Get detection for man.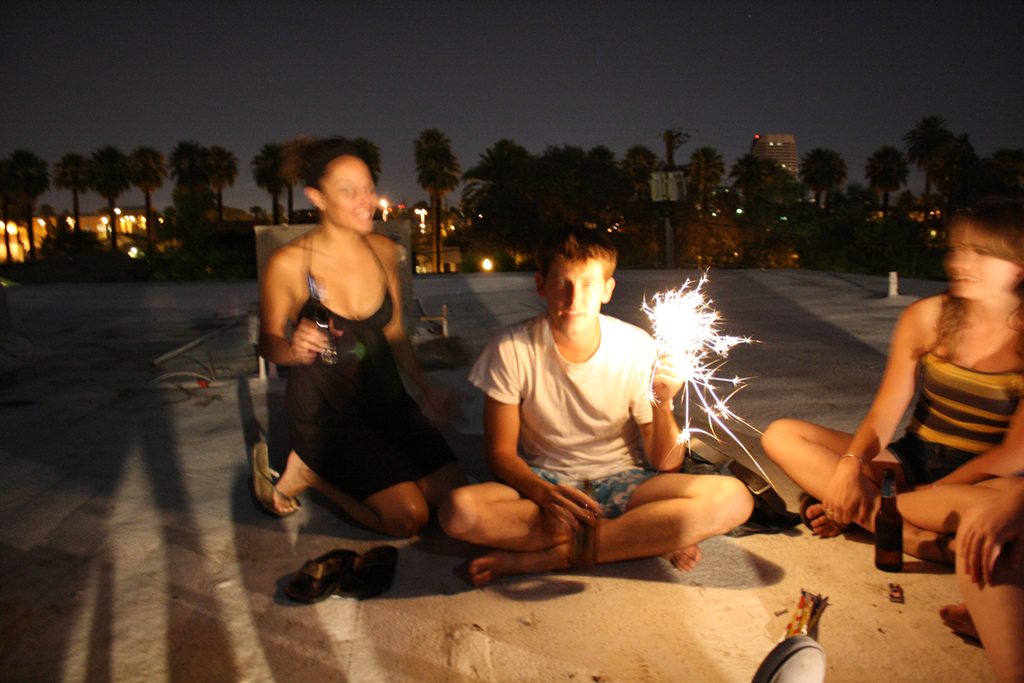
Detection: select_region(440, 226, 761, 593).
